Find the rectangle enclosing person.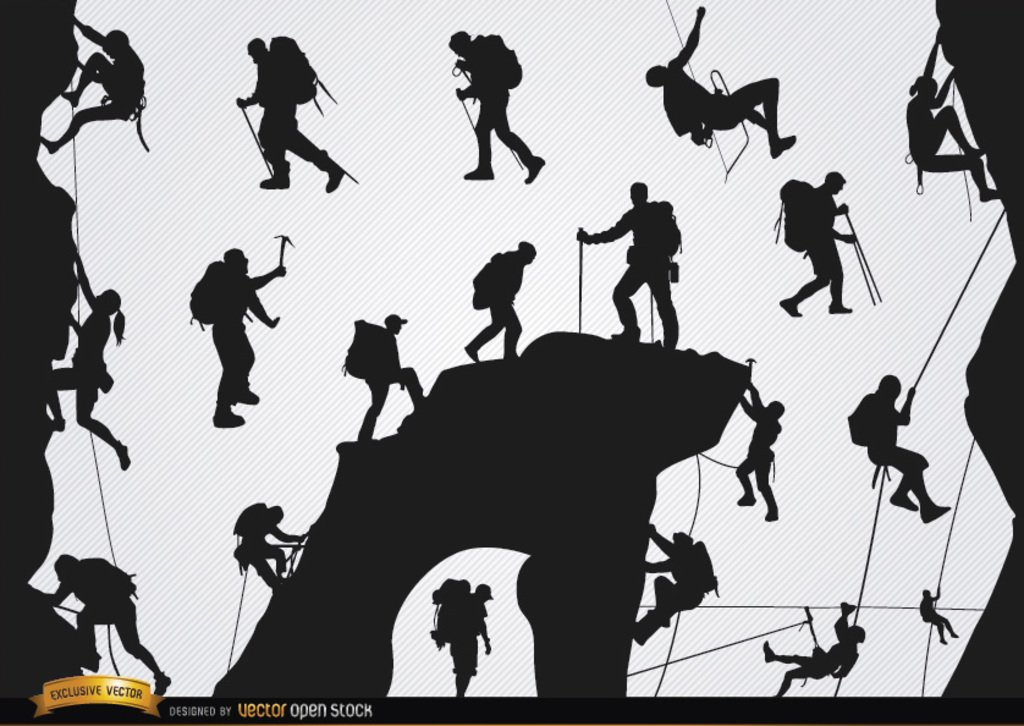
bbox=[31, 15, 147, 156].
